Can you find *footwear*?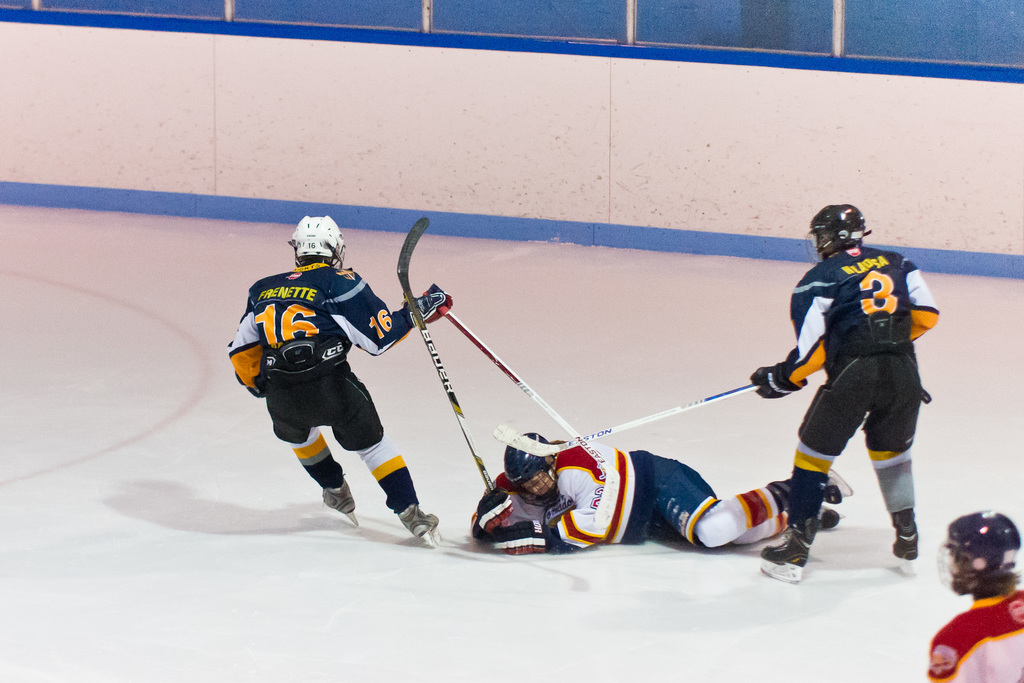
Yes, bounding box: region(761, 475, 849, 511).
